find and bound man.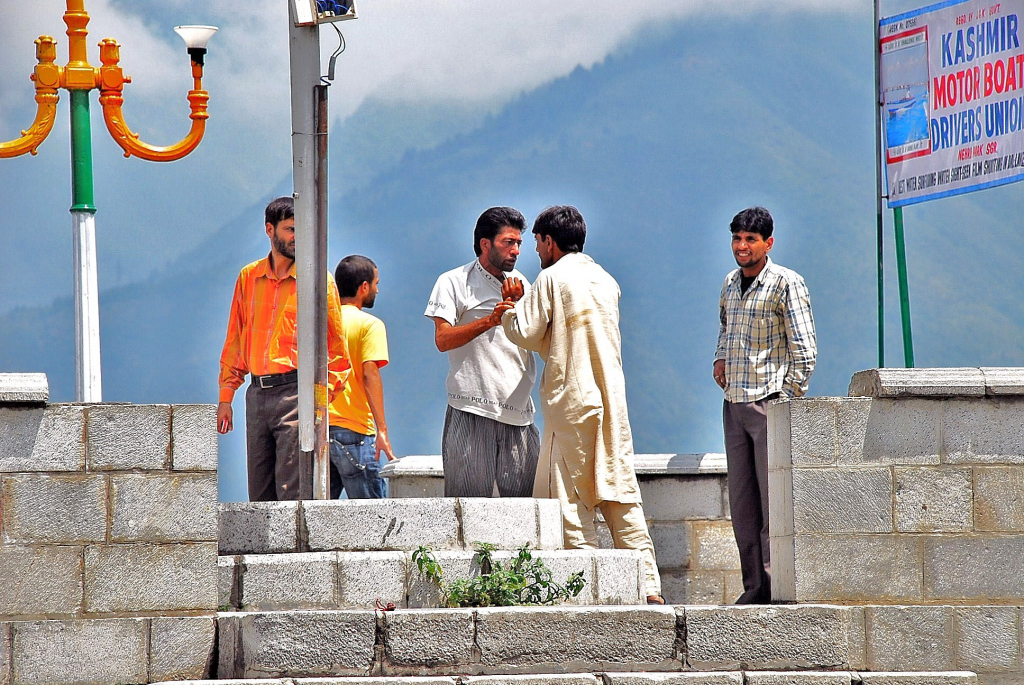
Bound: pyautogui.locateOnScreen(499, 204, 666, 610).
